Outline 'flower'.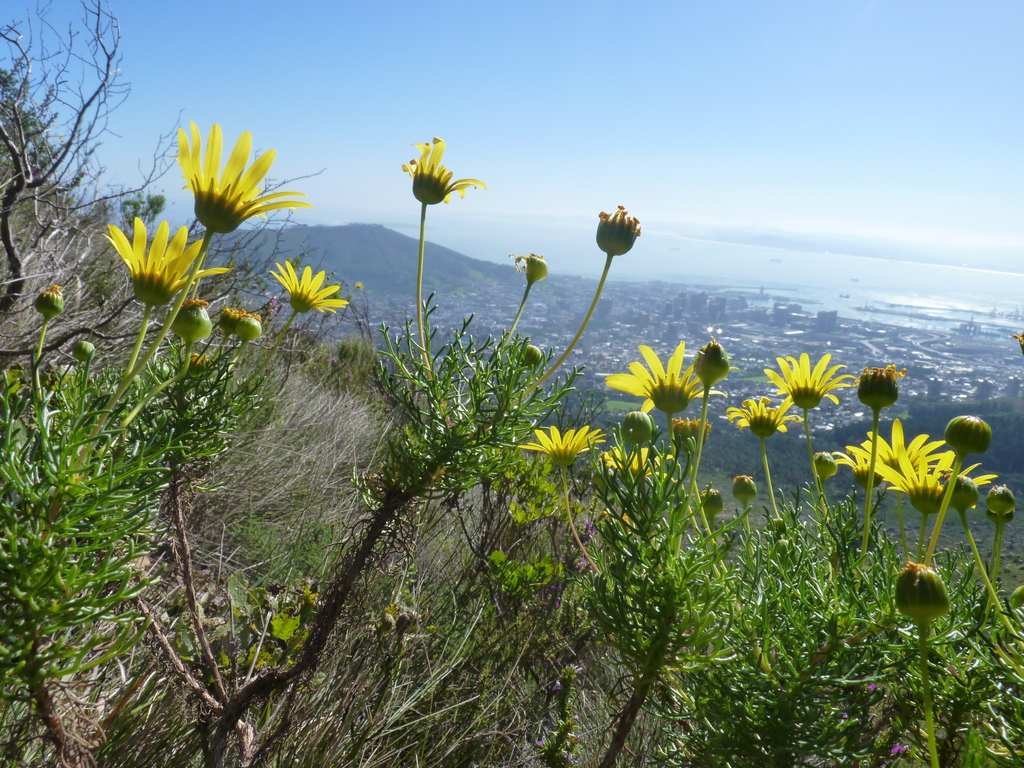
Outline: bbox(721, 393, 805, 436).
